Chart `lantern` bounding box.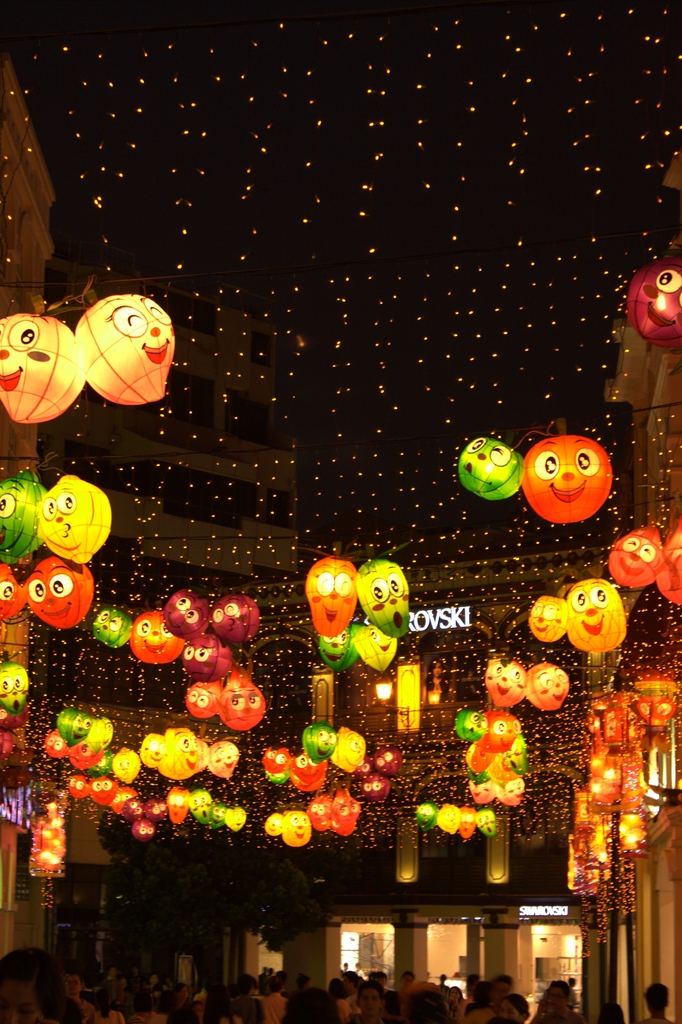
Charted: {"left": 95, "top": 604, "right": 130, "bottom": 648}.
